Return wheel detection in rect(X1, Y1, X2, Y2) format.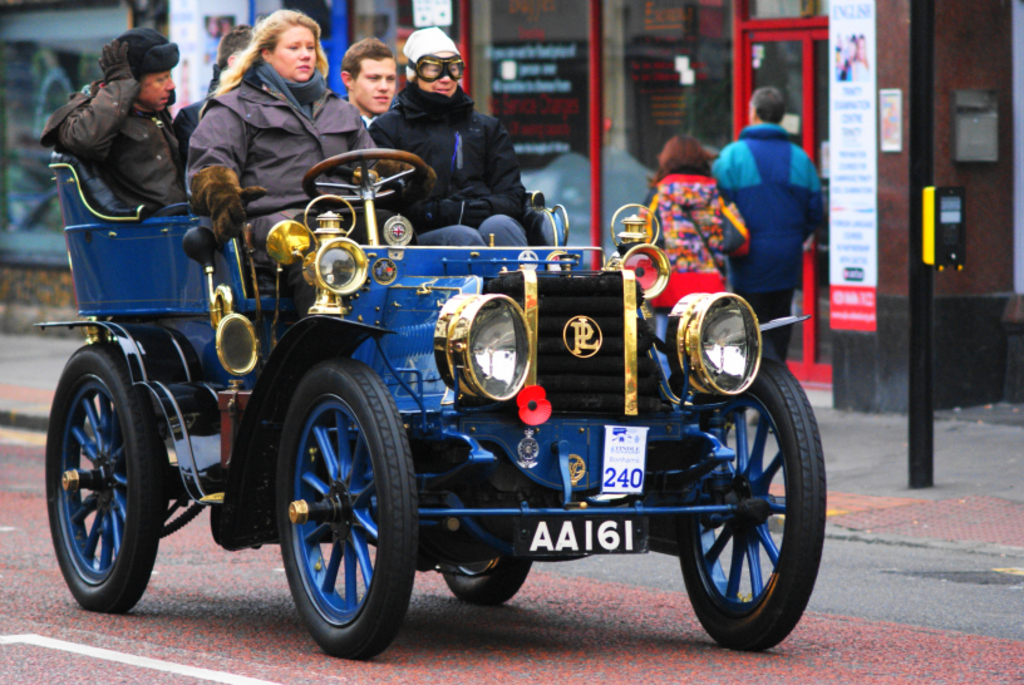
rect(269, 359, 409, 662).
